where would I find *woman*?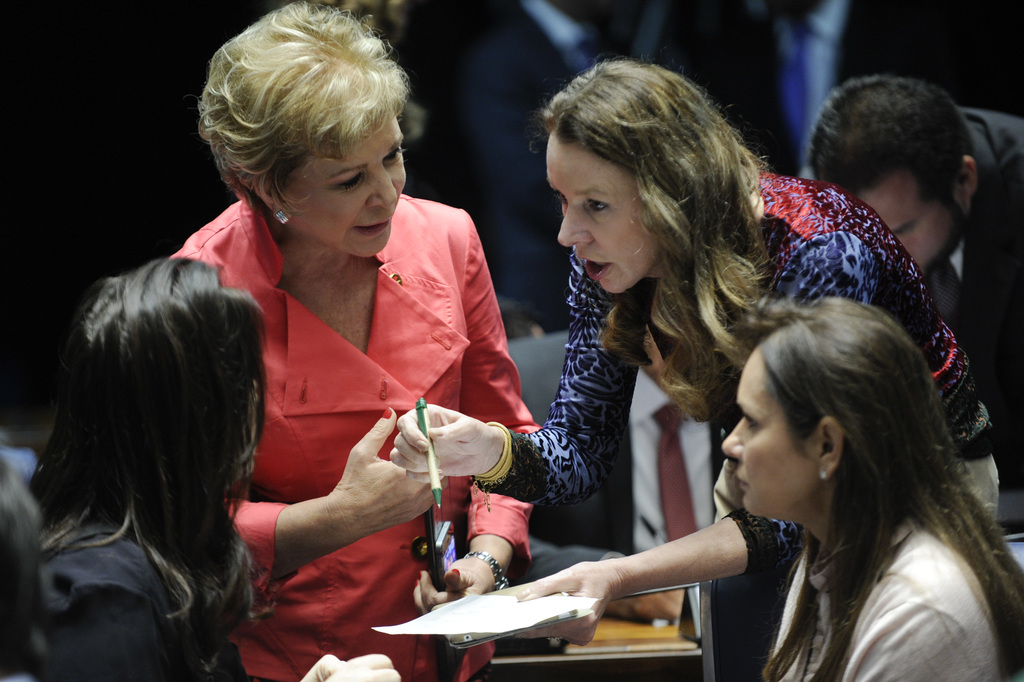
At box(716, 298, 1023, 681).
